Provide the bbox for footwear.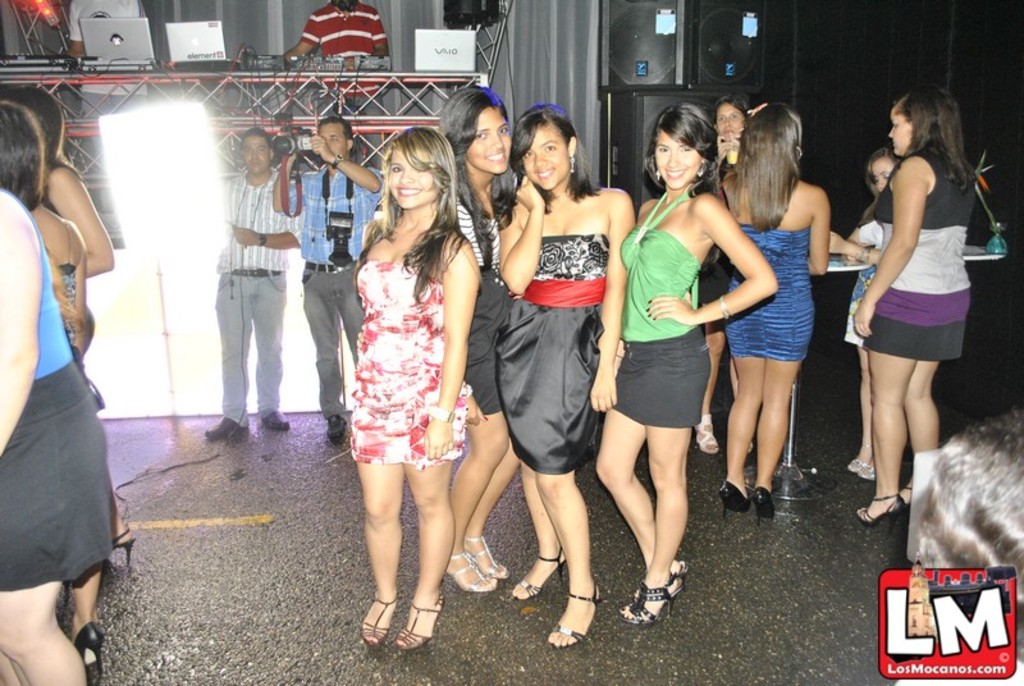
(left=847, top=453, right=864, bottom=472).
